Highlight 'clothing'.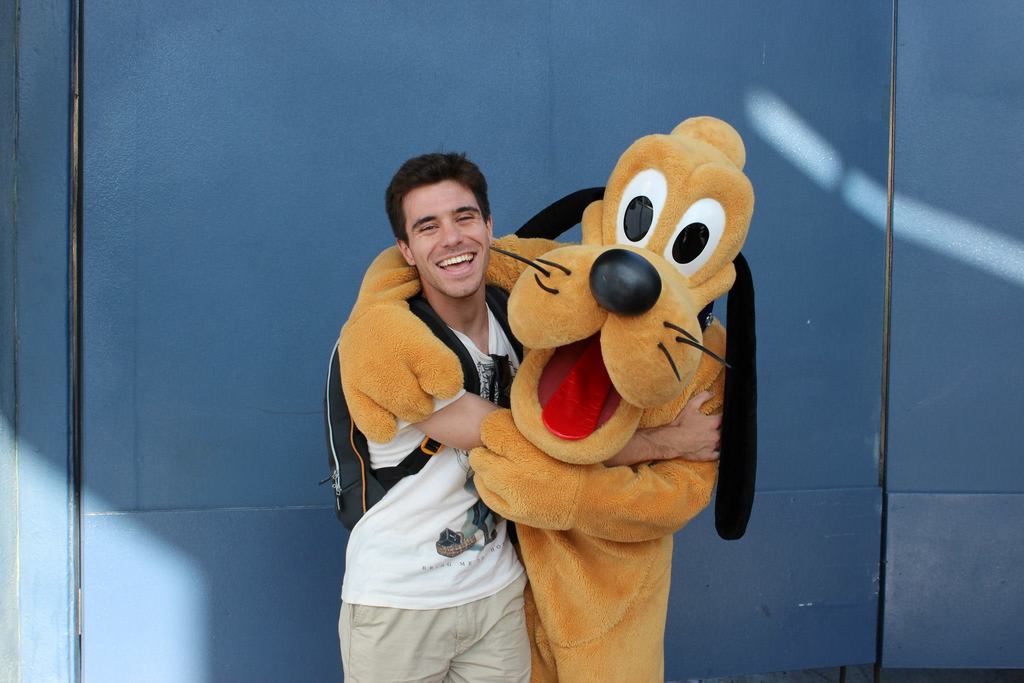
Highlighted region: [left=322, top=269, right=537, bottom=682].
